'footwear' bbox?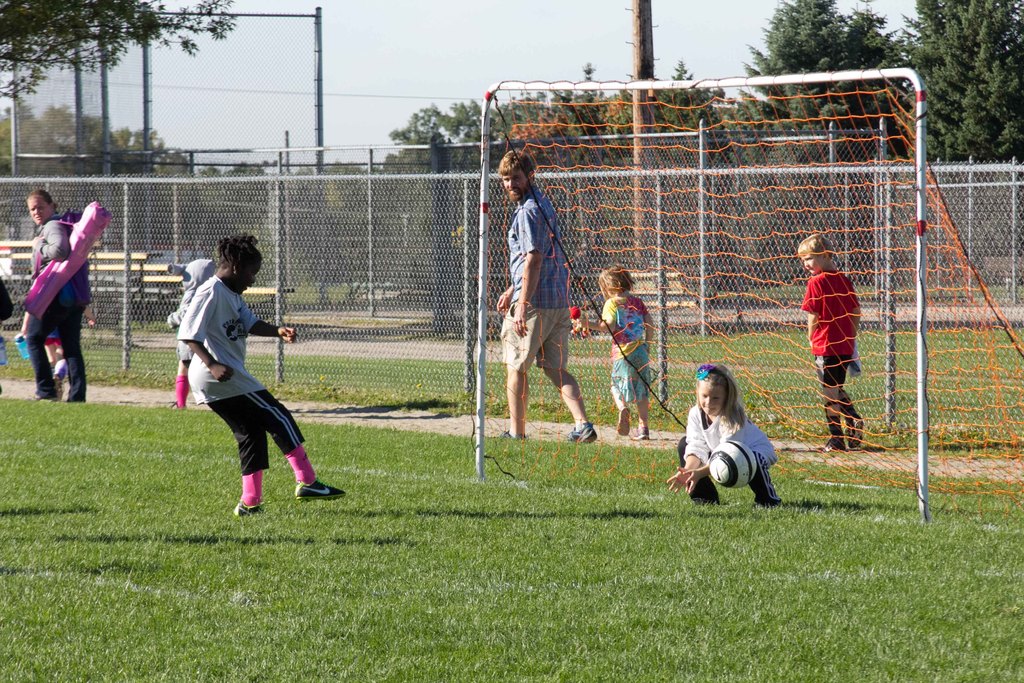
x1=565, y1=420, x2=598, y2=443
